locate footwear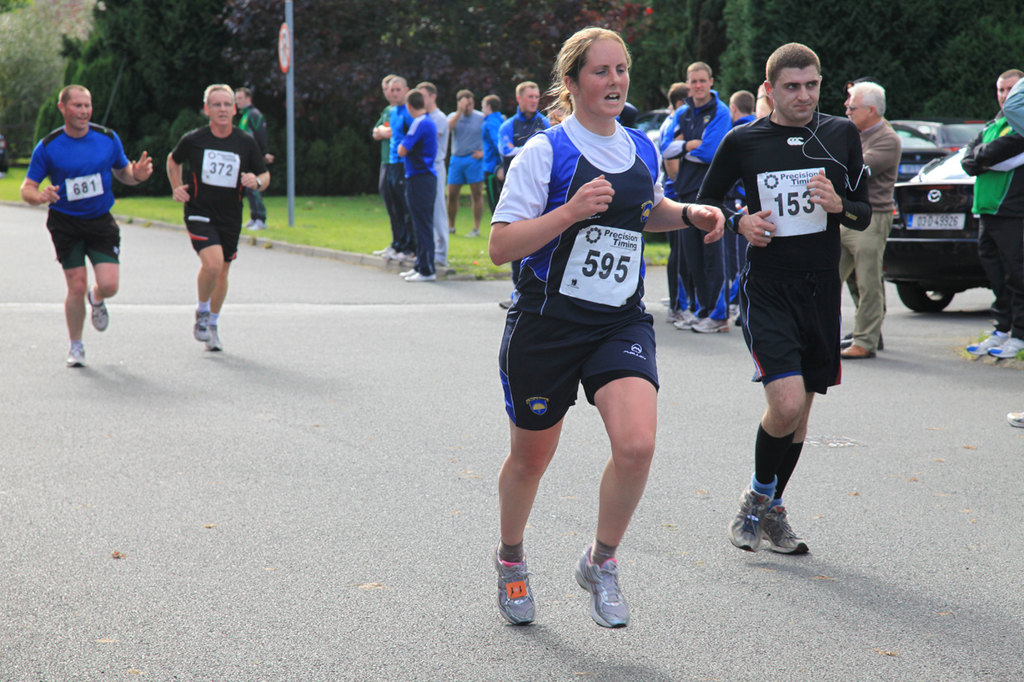
bbox=[409, 272, 434, 283]
